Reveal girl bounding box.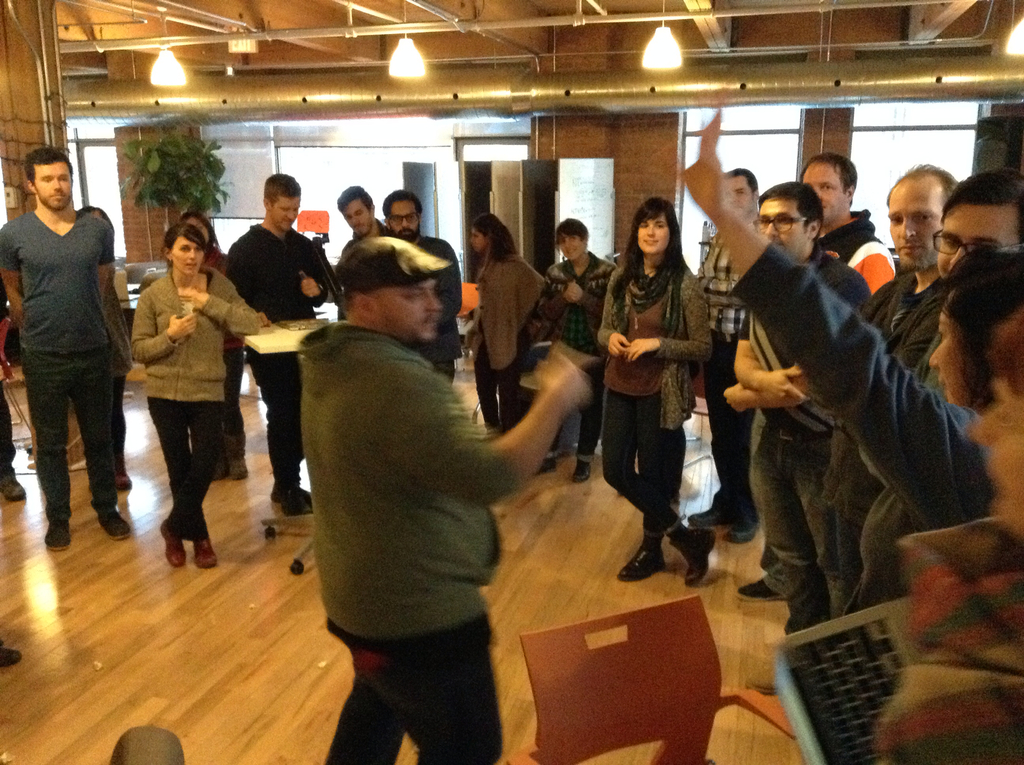
Revealed: bbox(453, 211, 550, 431).
